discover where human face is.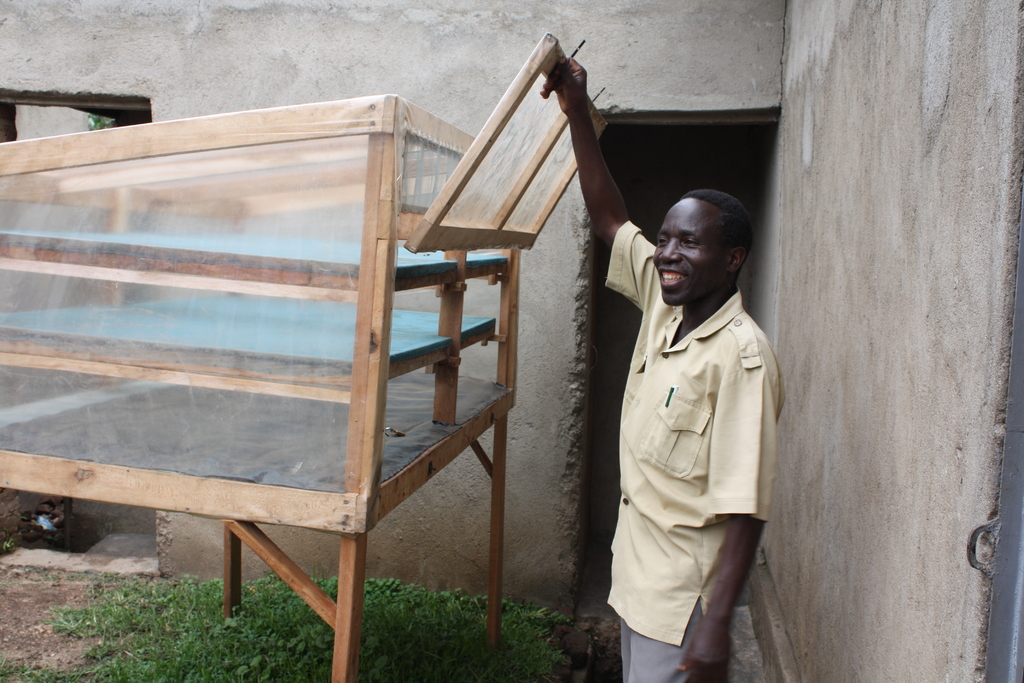
Discovered at {"left": 657, "top": 194, "right": 709, "bottom": 304}.
